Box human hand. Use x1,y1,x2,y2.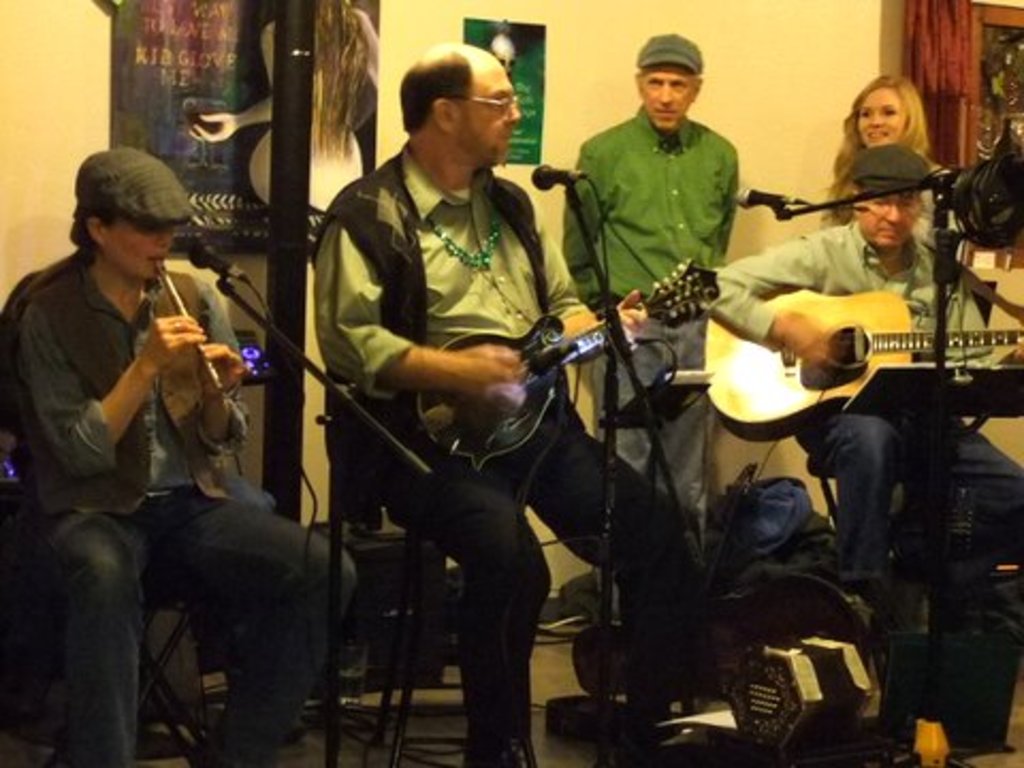
617,286,655,339.
